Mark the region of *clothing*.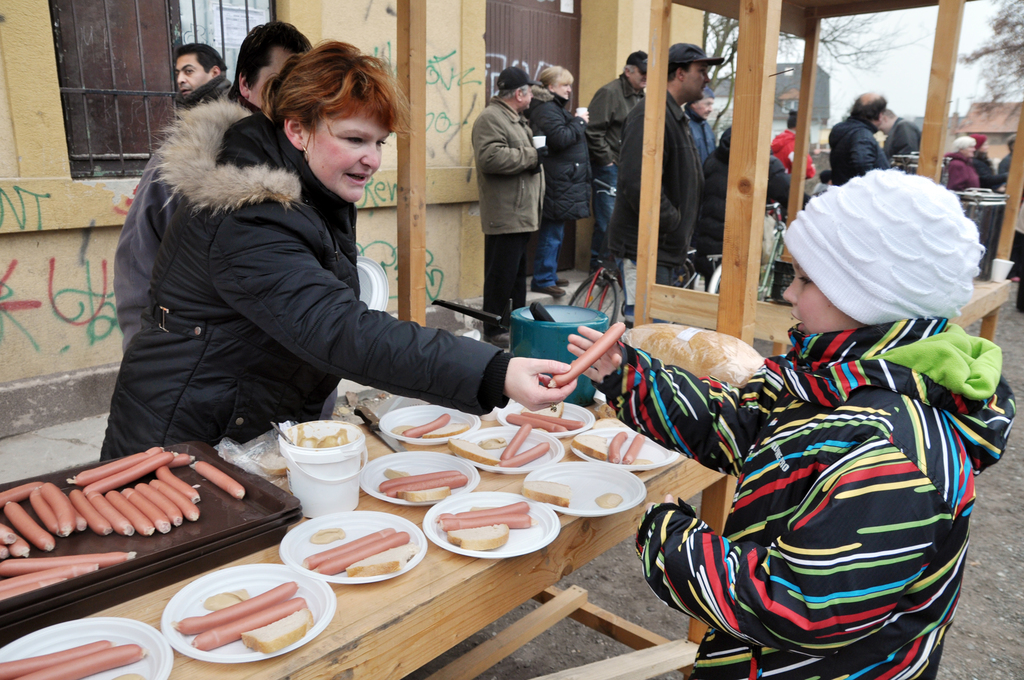
Region: {"left": 175, "top": 69, "right": 234, "bottom": 122}.
